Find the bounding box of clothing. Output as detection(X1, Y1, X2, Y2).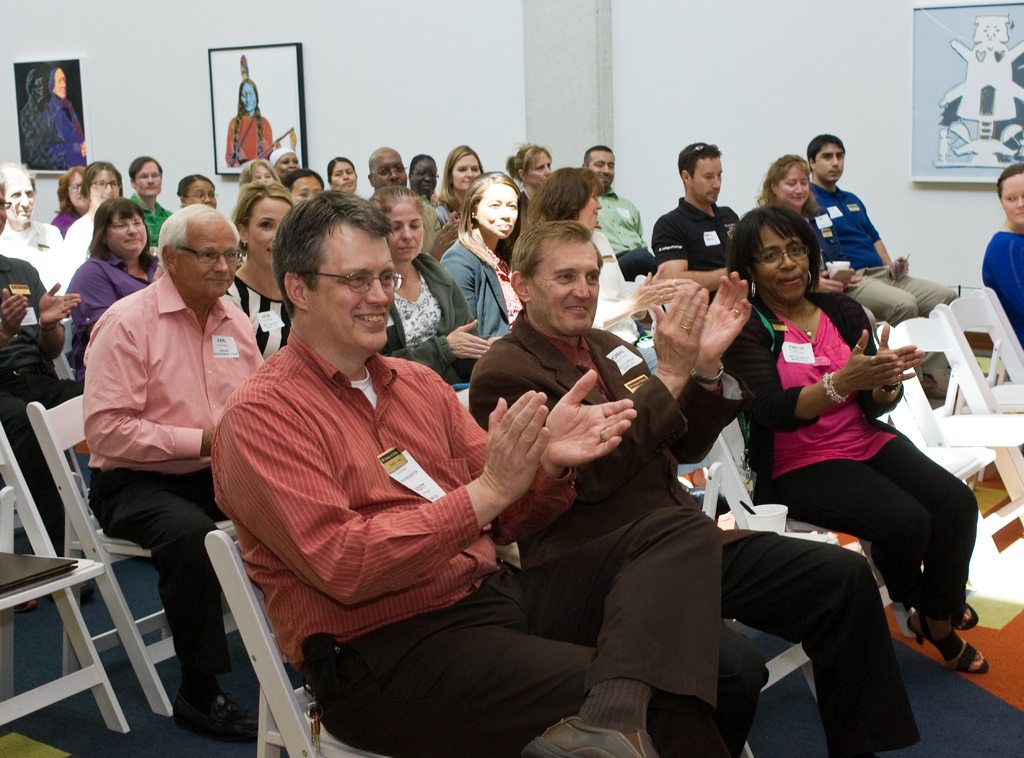
detection(227, 273, 307, 376).
